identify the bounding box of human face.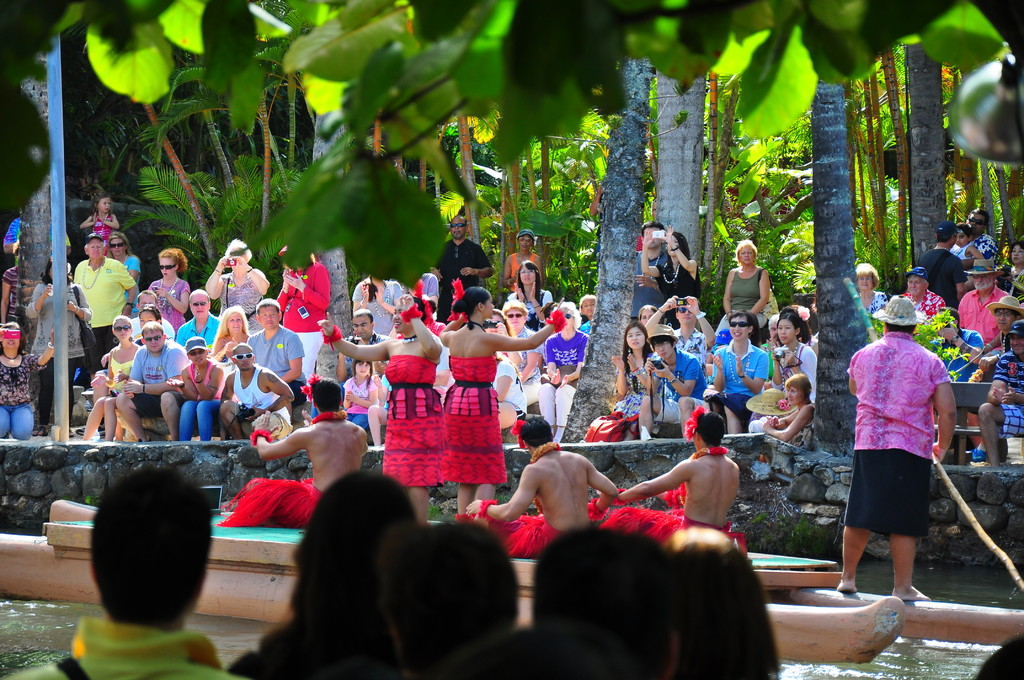
crop(518, 234, 530, 253).
